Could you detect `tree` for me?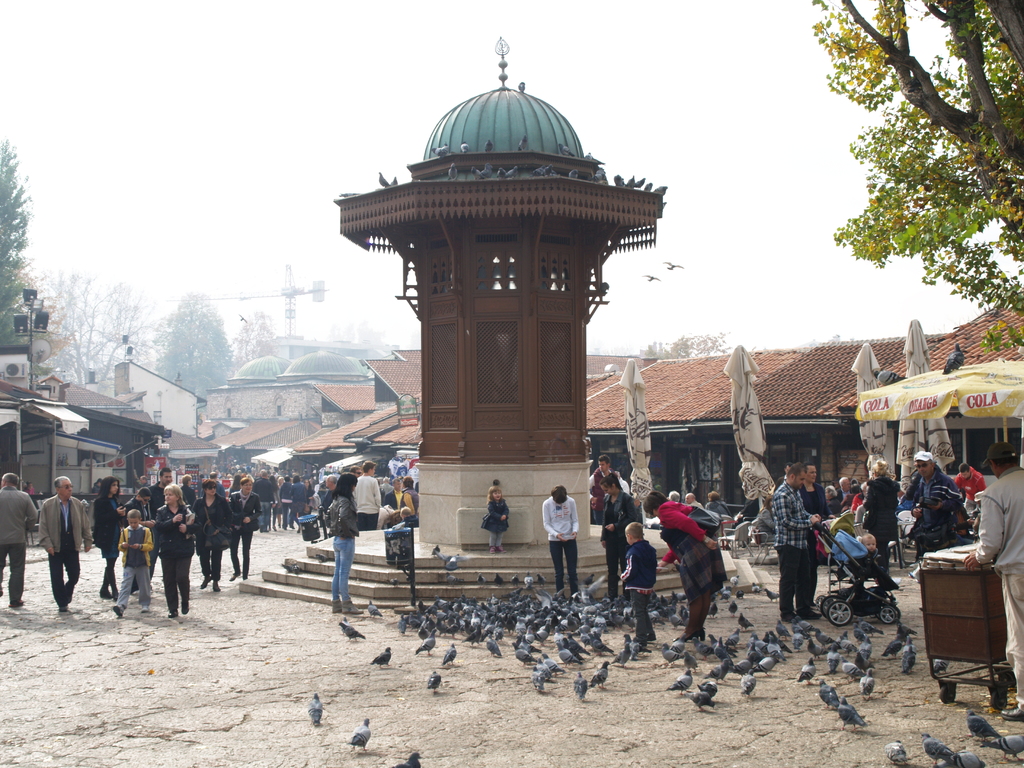
Detection result: [154, 301, 247, 407].
